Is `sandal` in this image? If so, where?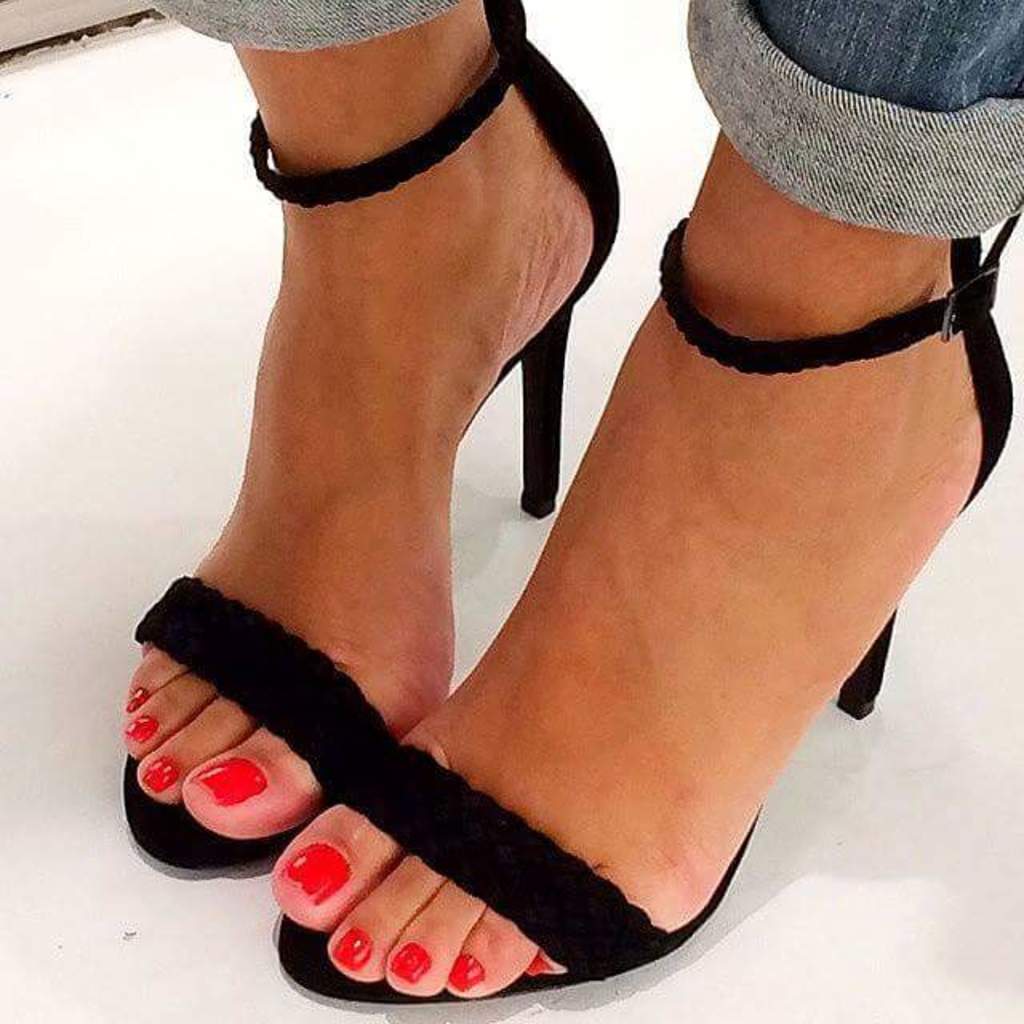
Yes, at bbox(106, 0, 622, 882).
